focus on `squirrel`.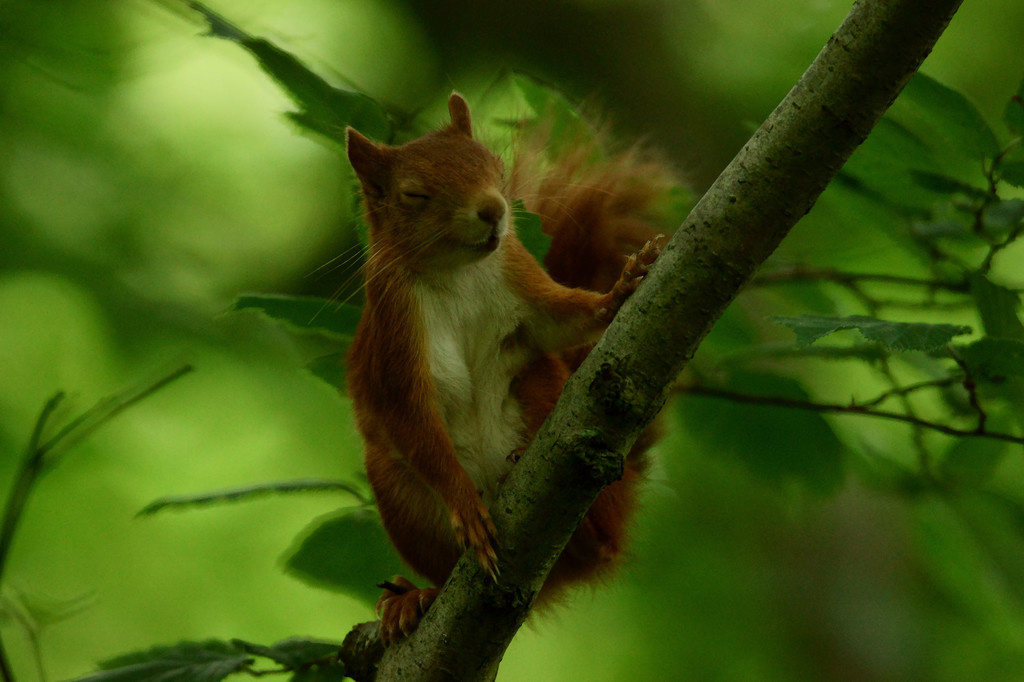
Focused at {"x1": 299, "y1": 89, "x2": 676, "y2": 646}.
